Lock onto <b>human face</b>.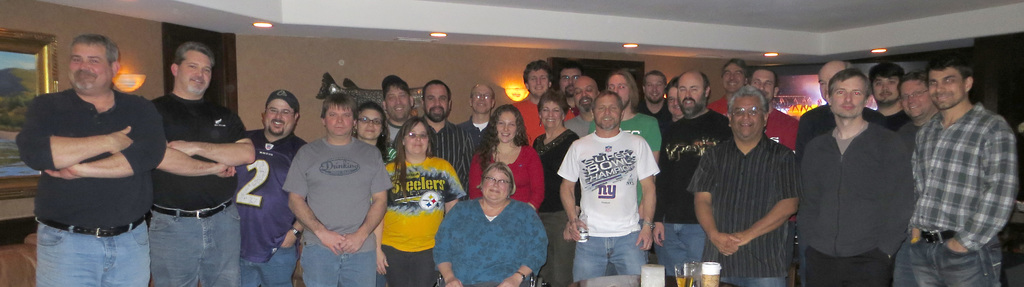
Locked: <region>927, 68, 964, 110</region>.
